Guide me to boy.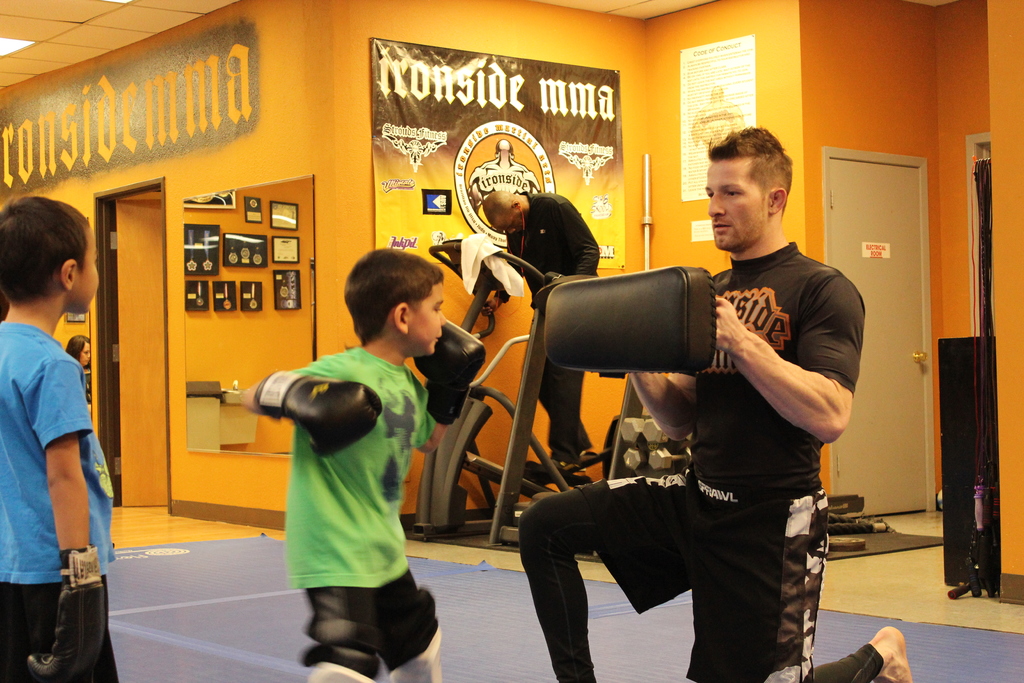
Guidance: crop(0, 204, 120, 650).
